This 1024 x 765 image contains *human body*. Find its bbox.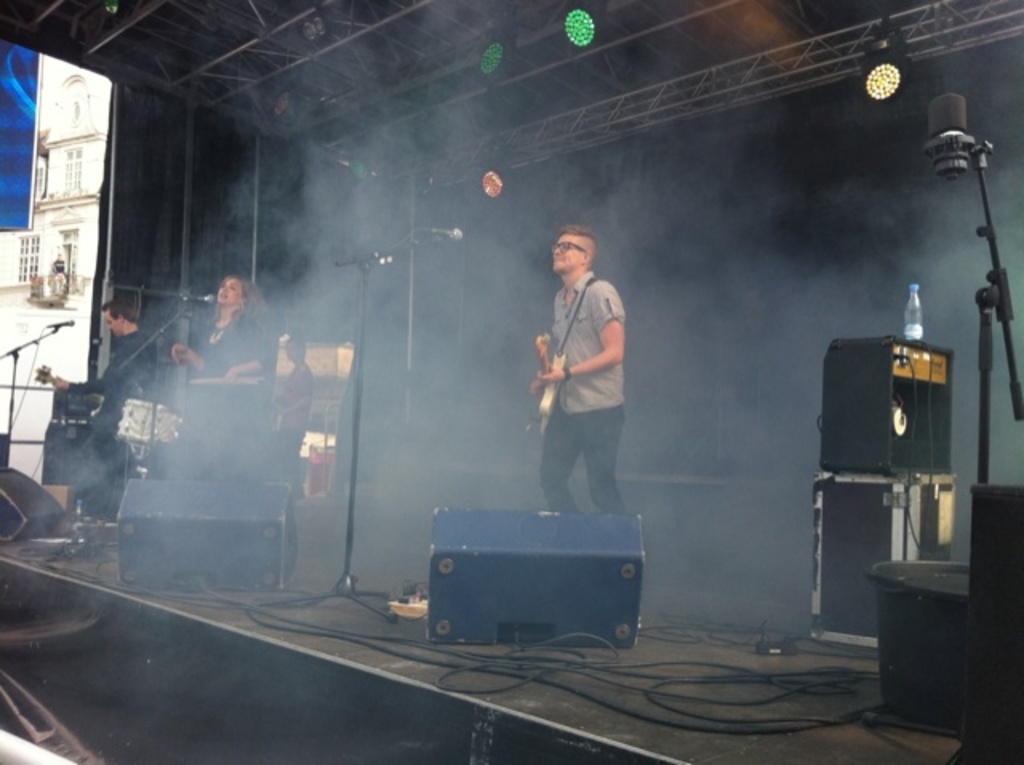
<region>170, 309, 282, 487</region>.
